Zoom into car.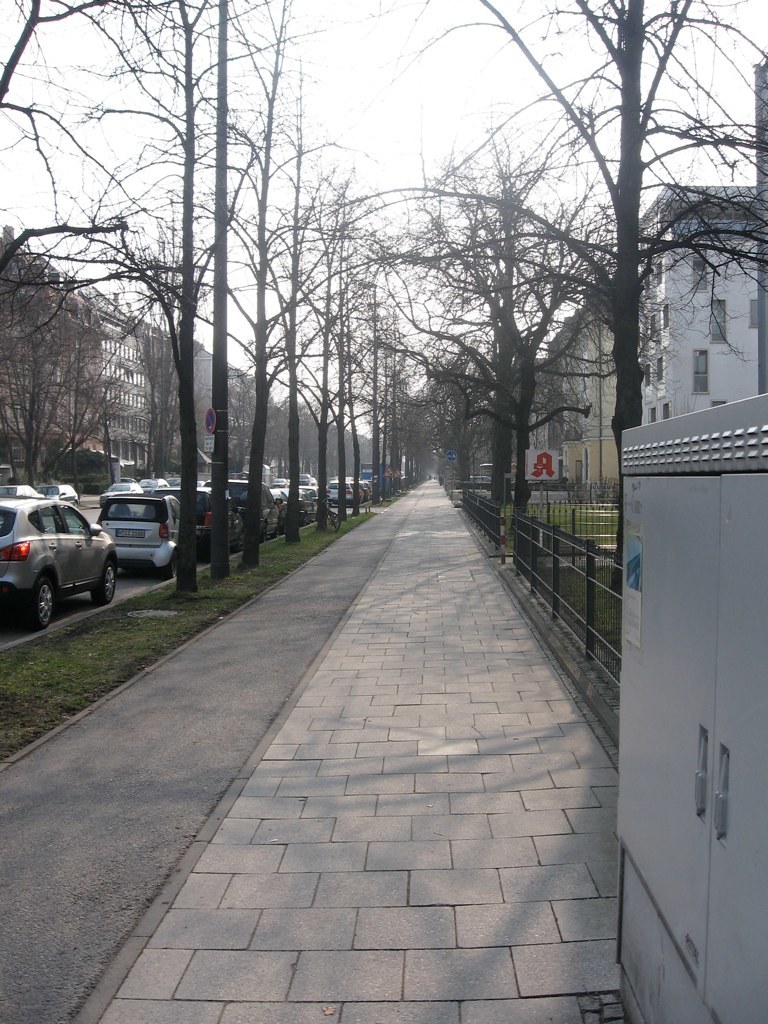
Zoom target: 149:484:214:548.
